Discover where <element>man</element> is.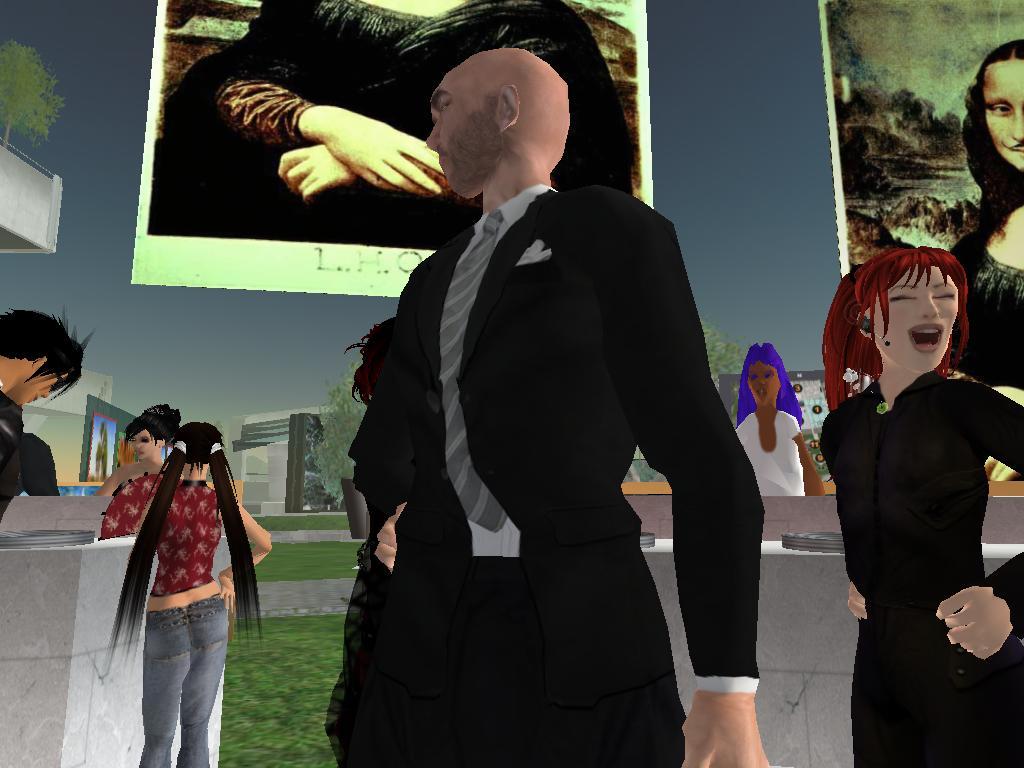
Discovered at [x1=319, y1=28, x2=775, y2=758].
